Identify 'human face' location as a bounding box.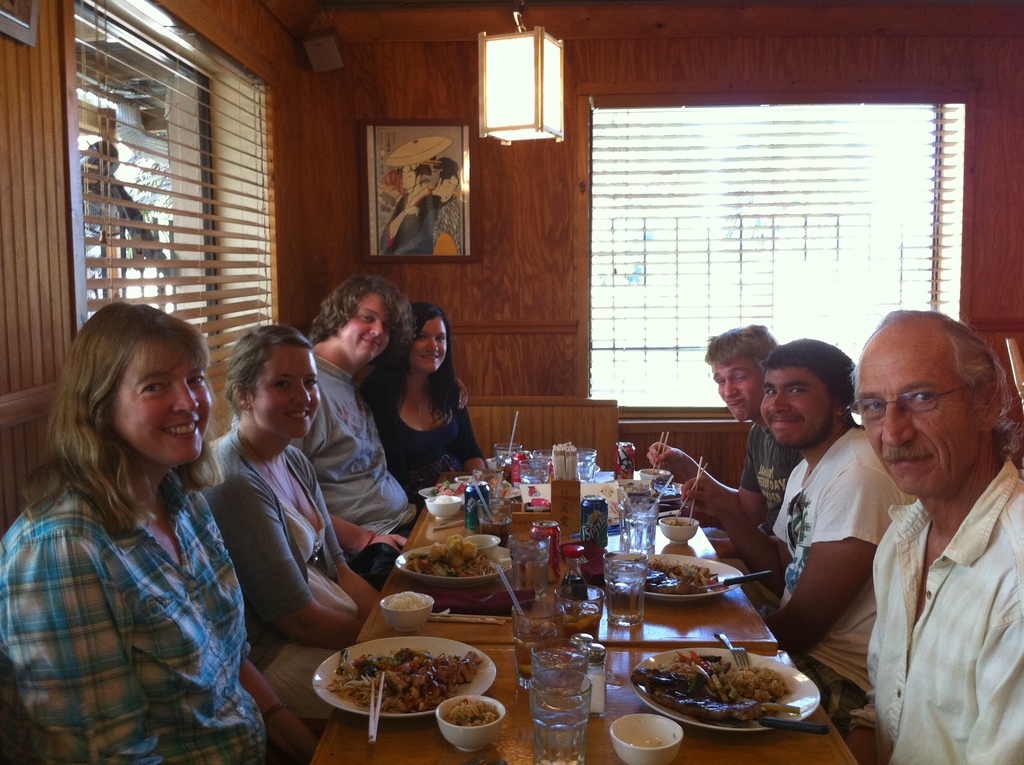
<region>256, 343, 319, 435</region>.
